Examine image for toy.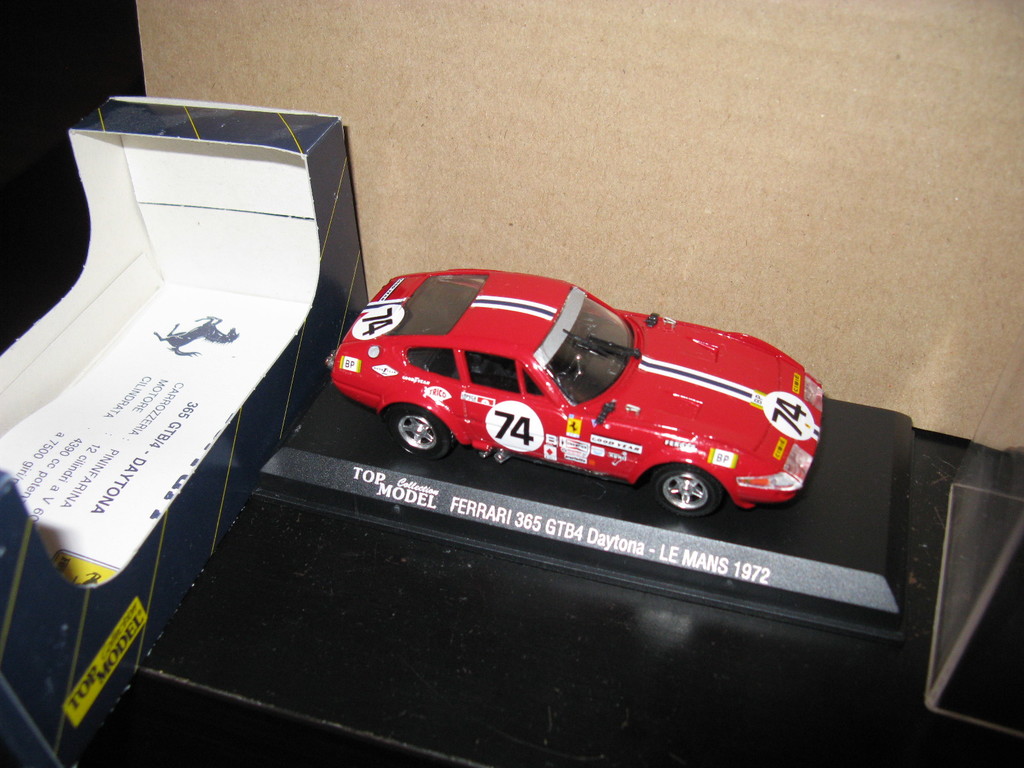
Examination result: rect(310, 268, 820, 536).
